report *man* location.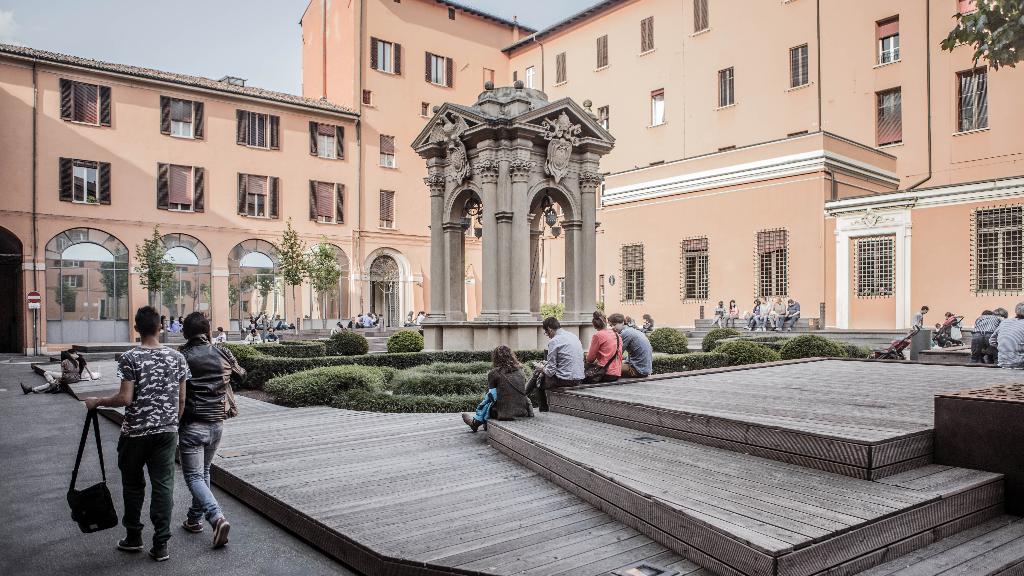
Report: left=262, top=324, right=280, bottom=344.
